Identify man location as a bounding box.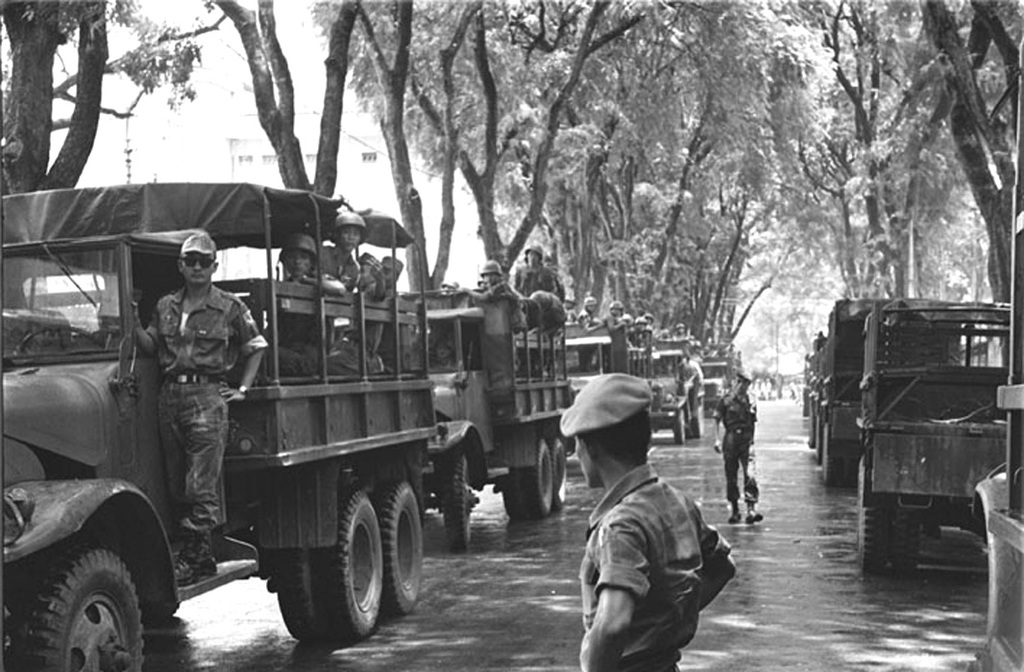
pyautogui.locateOnScreen(317, 212, 362, 344).
